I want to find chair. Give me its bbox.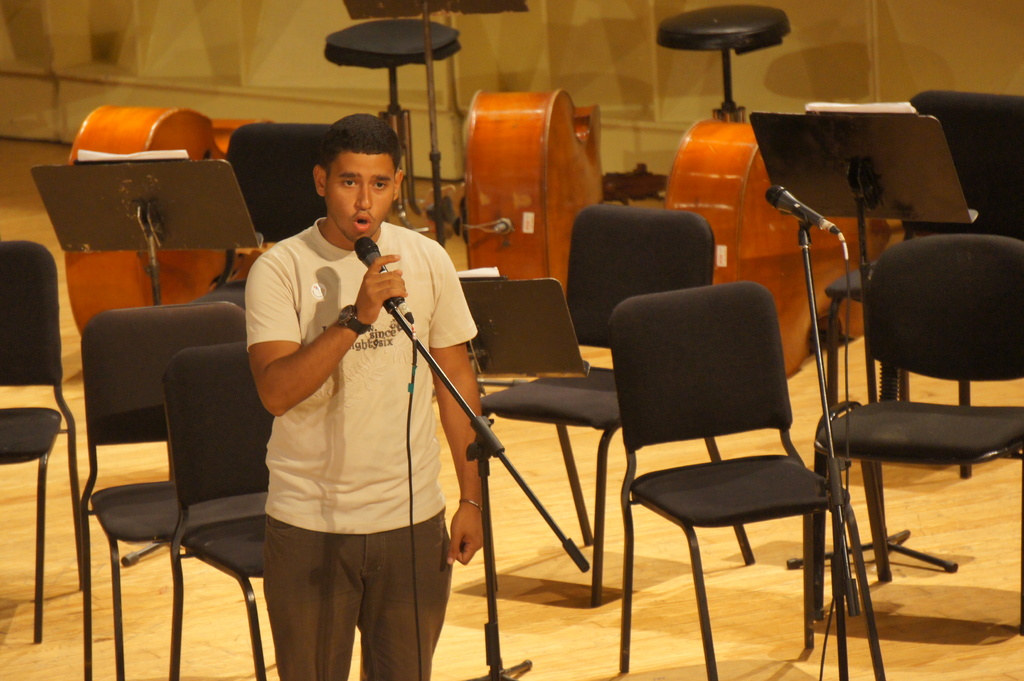
Rect(585, 264, 893, 678).
